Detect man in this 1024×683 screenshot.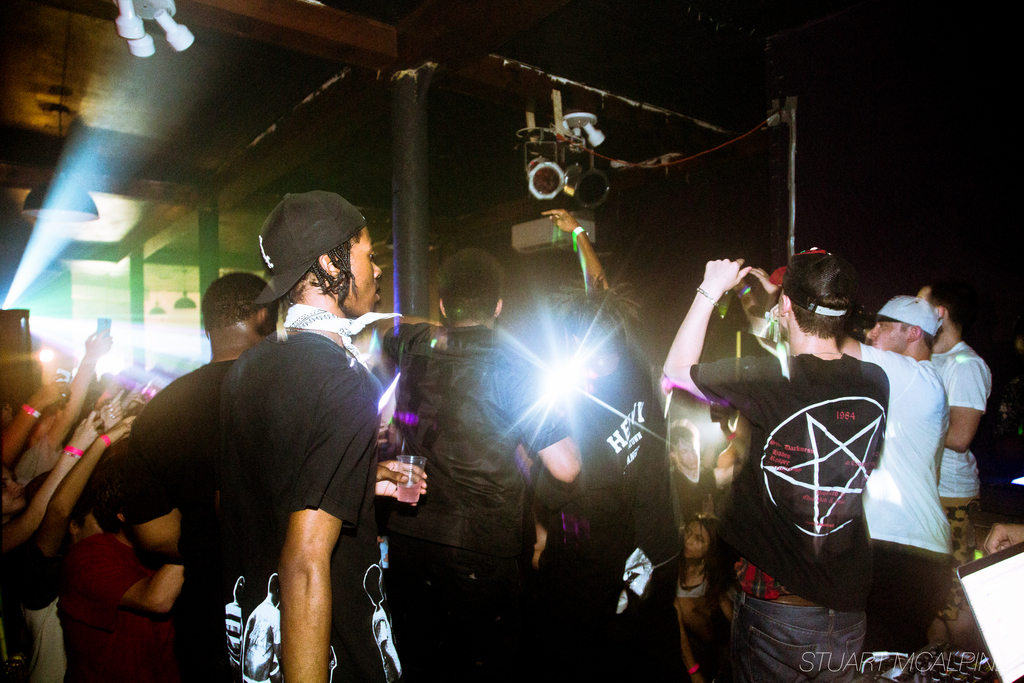
Detection: region(529, 205, 694, 682).
